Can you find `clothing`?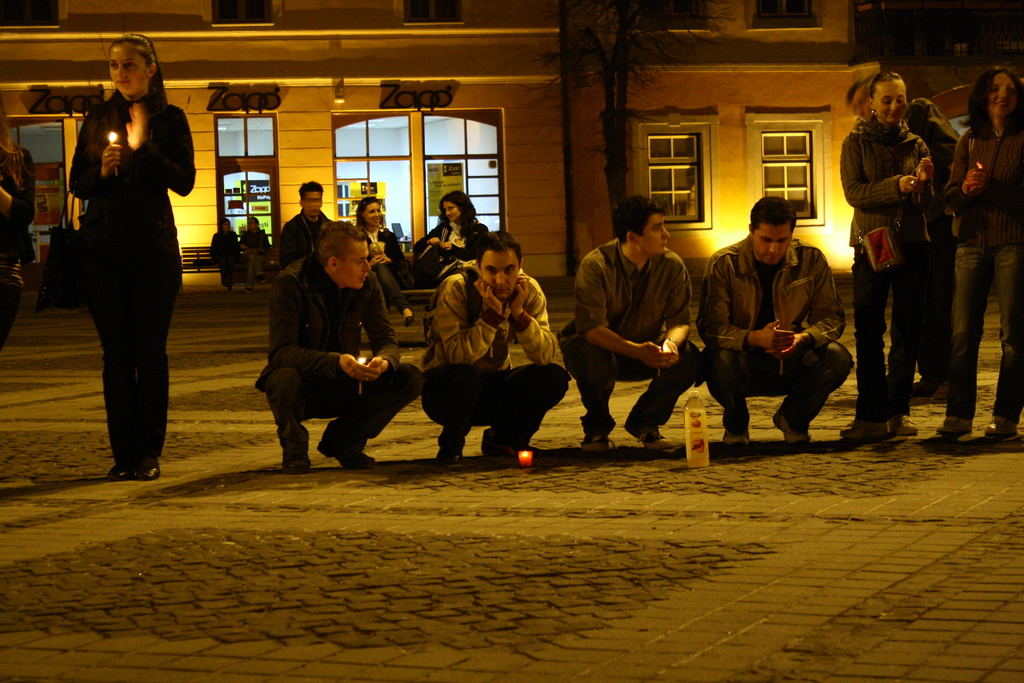
Yes, bounding box: rect(424, 251, 568, 460).
